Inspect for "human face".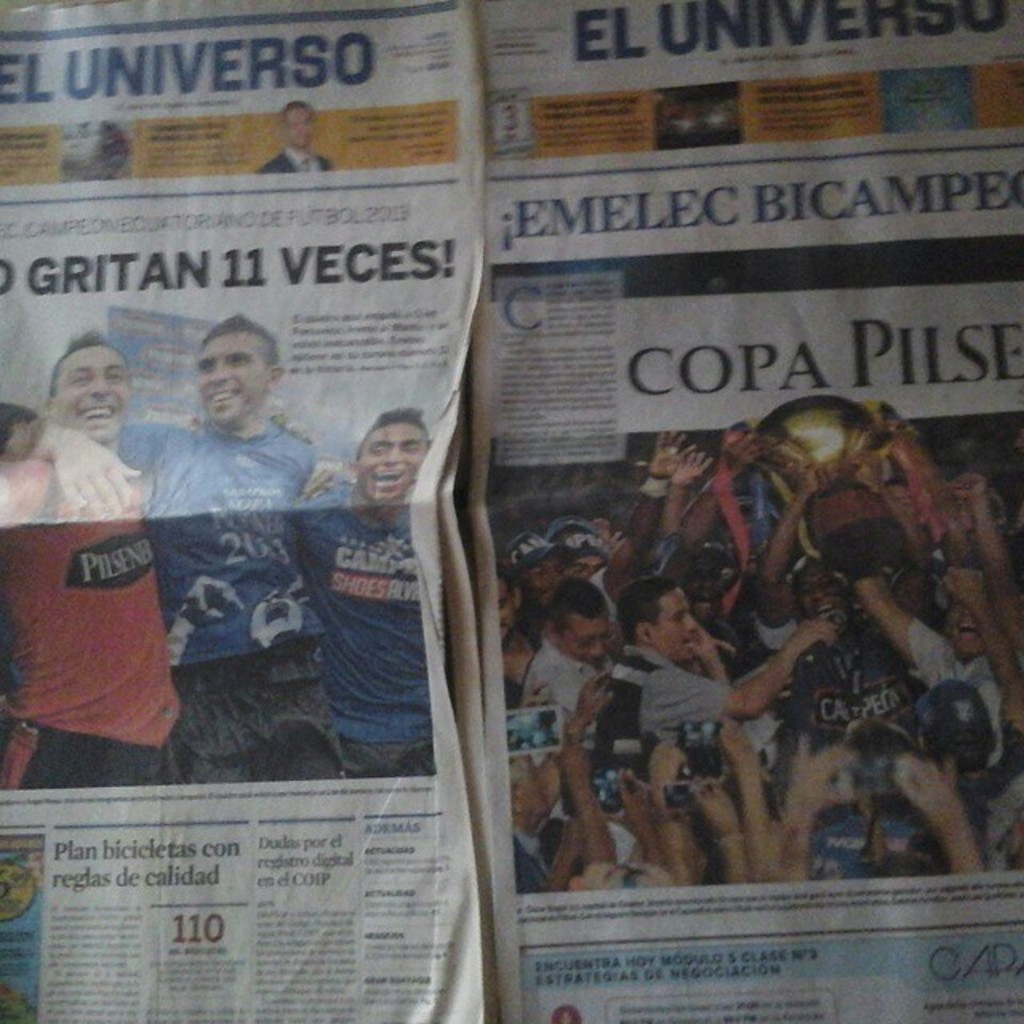
Inspection: <region>648, 590, 707, 664</region>.
